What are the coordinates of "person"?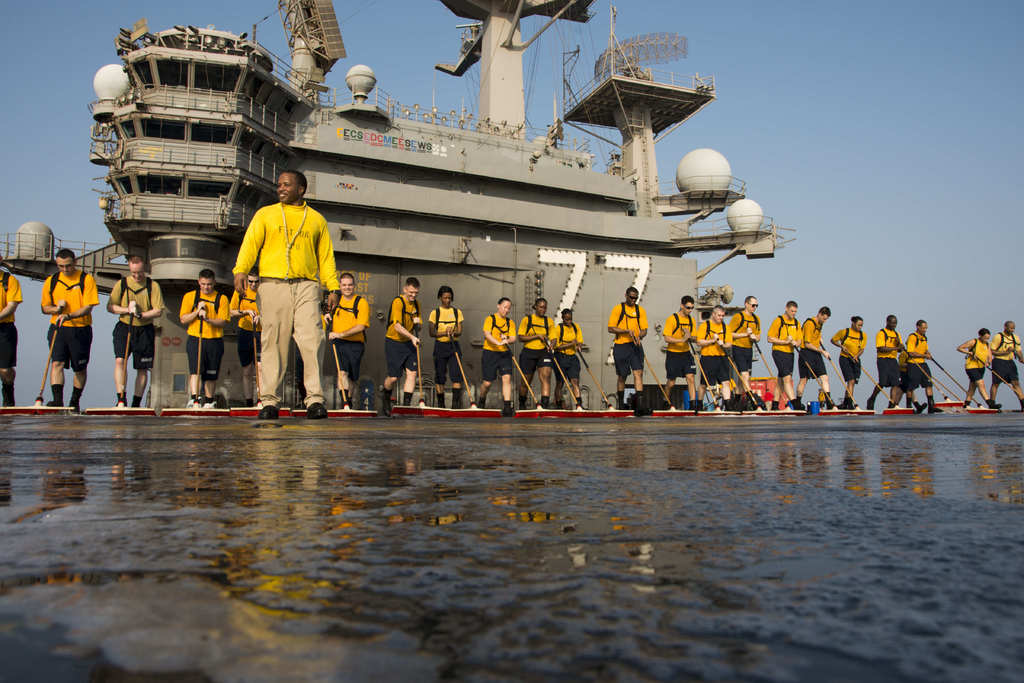
region(1004, 315, 1023, 409).
